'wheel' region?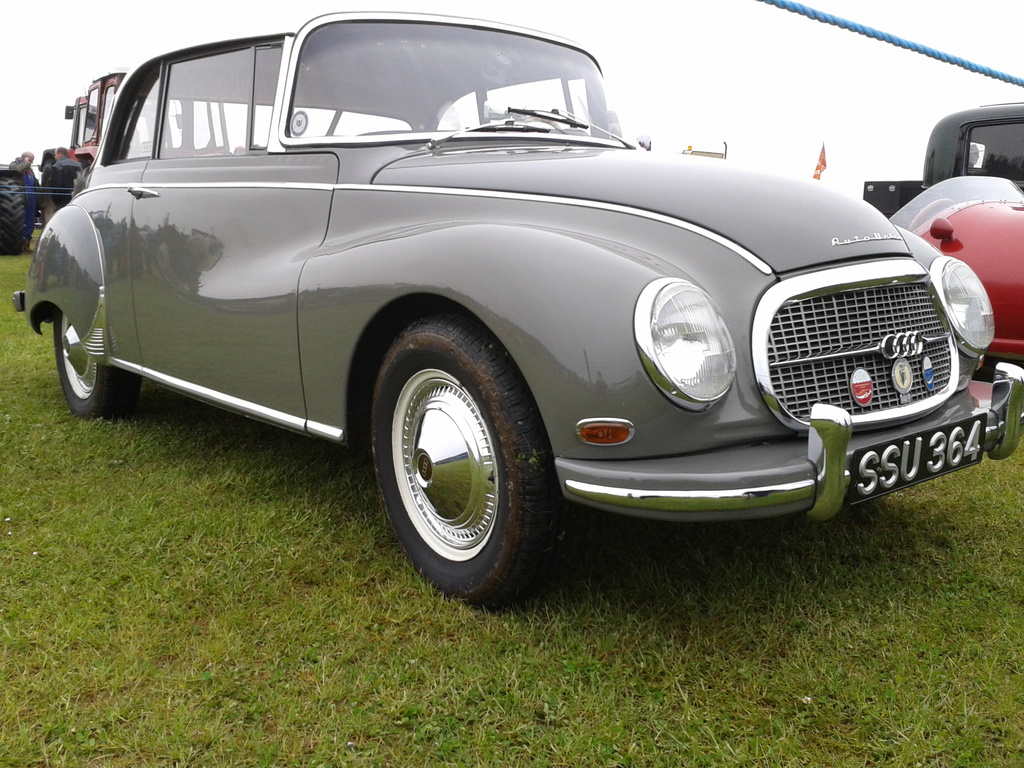
left=42, top=160, right=57, bottom=225
